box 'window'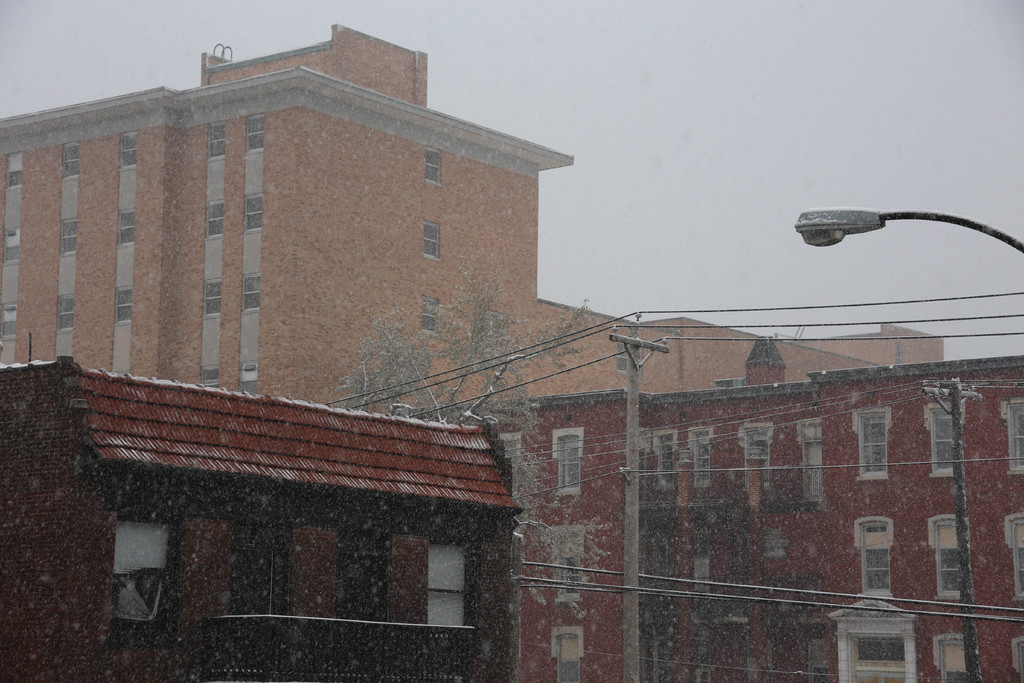
select_region(654, 429, 676, 493)
